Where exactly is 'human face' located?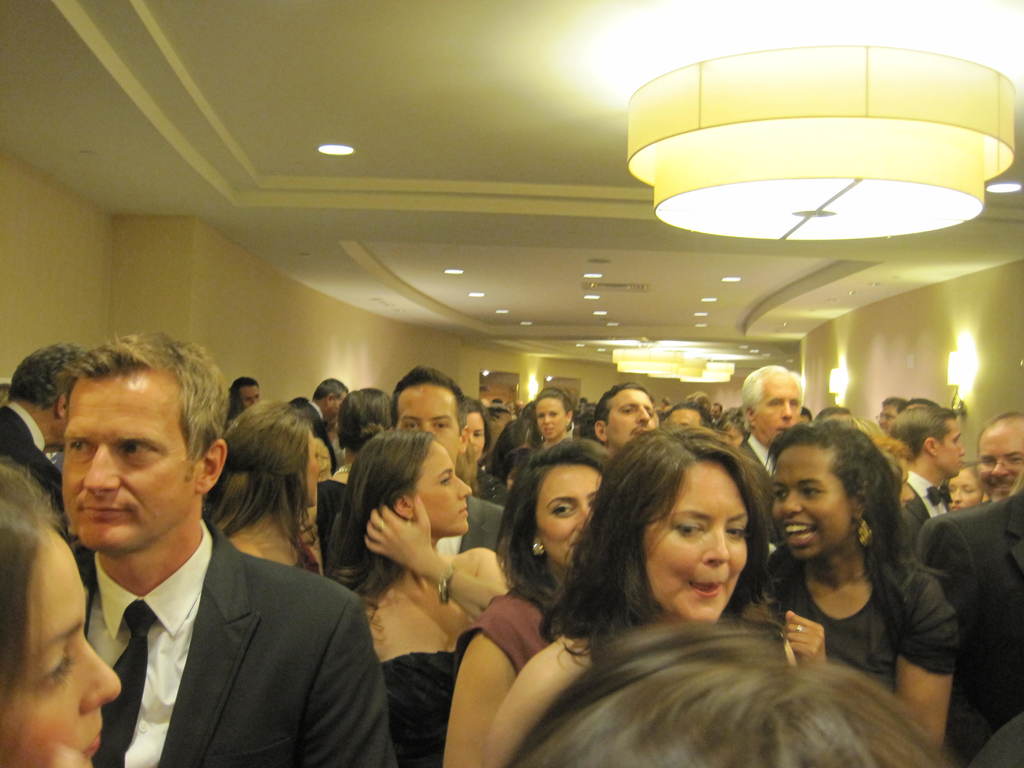
Its bounding box is {"x1": 981, "y1": 422, "x2": 1022, "y2": 495}.
